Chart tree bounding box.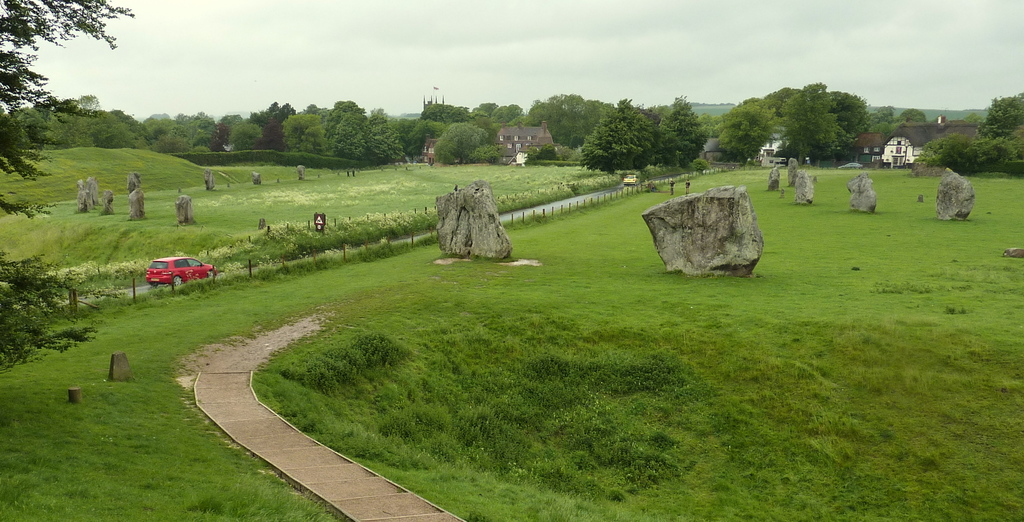
Charted: box=[0, 0, 139, 377].
